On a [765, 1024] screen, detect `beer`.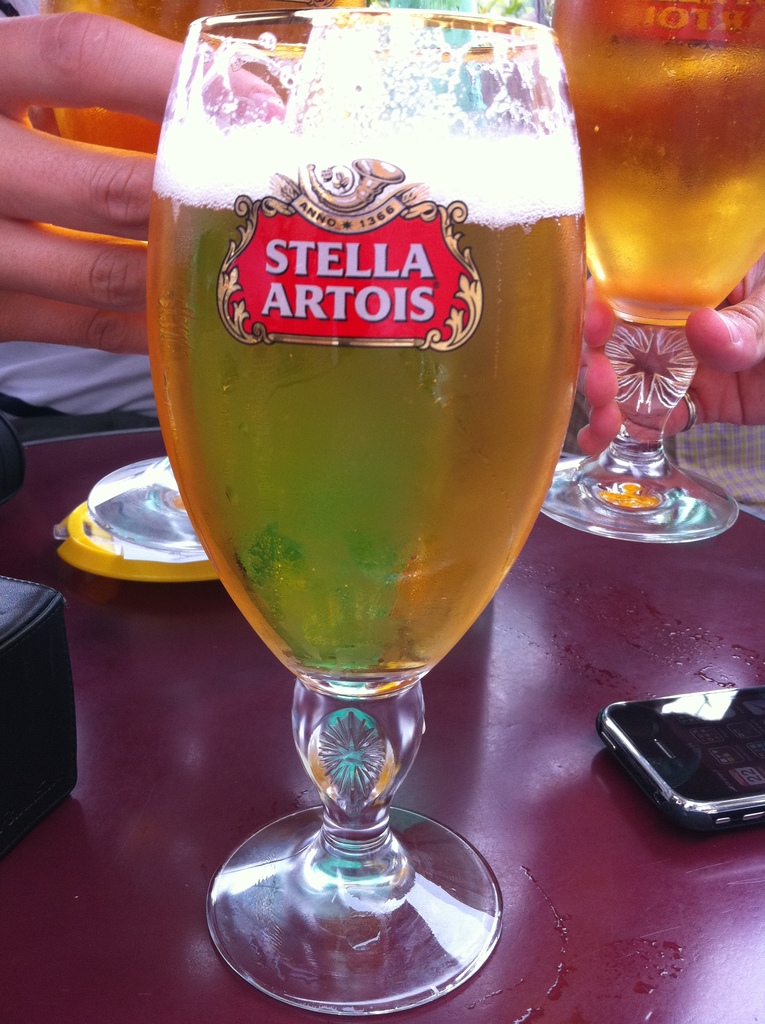
x1=147, y1=106, x2=584, y2=673.
